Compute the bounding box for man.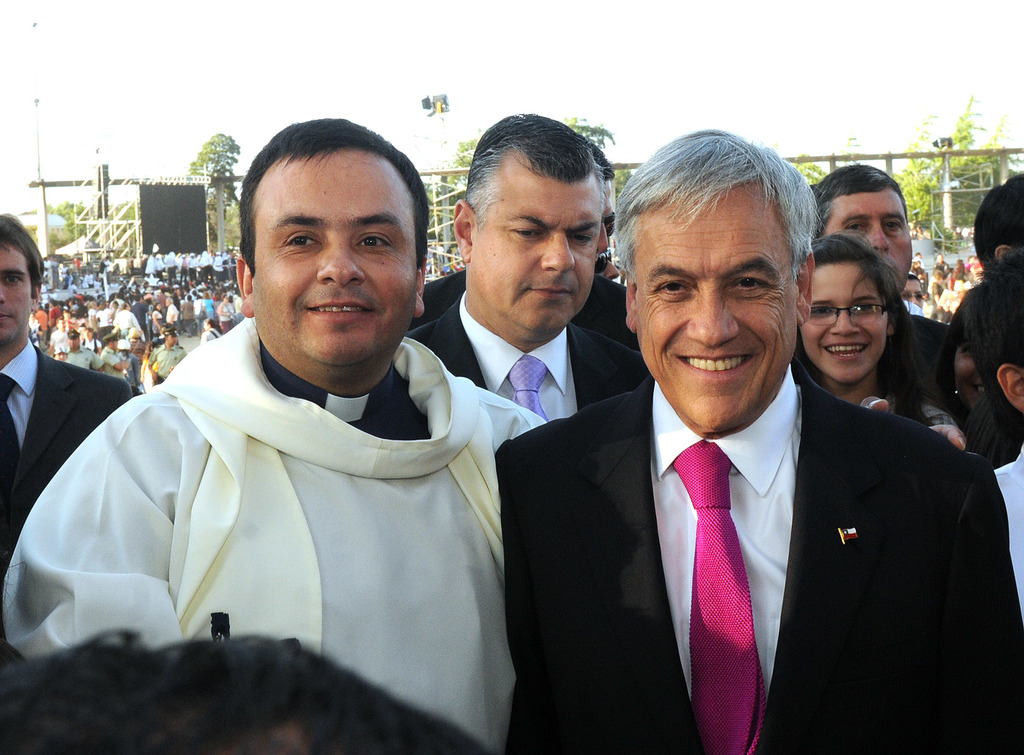
select_region(911, 257, 925, 277).
